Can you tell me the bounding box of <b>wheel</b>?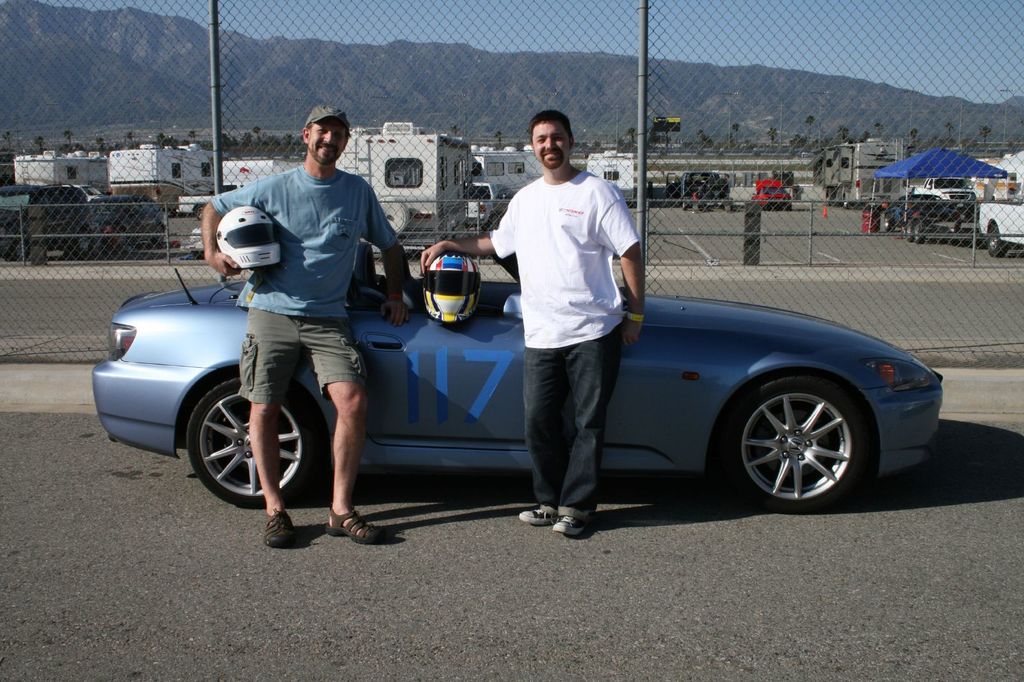
733, 377, 883, 500.
